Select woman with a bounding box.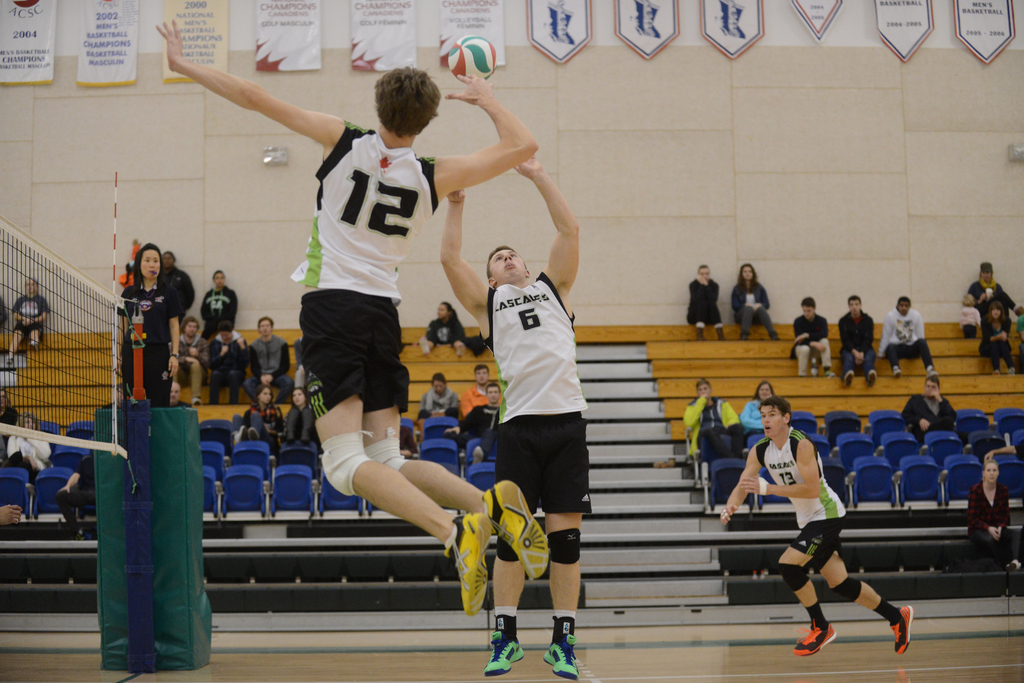
116/241/182/407.
